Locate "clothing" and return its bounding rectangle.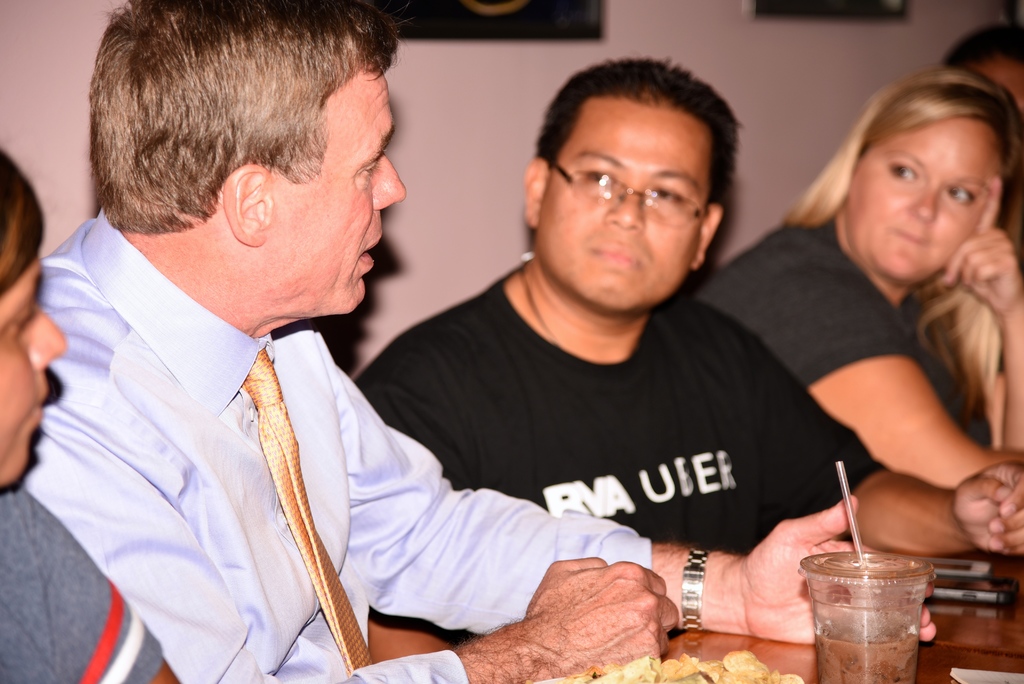
0 182 456 682.
